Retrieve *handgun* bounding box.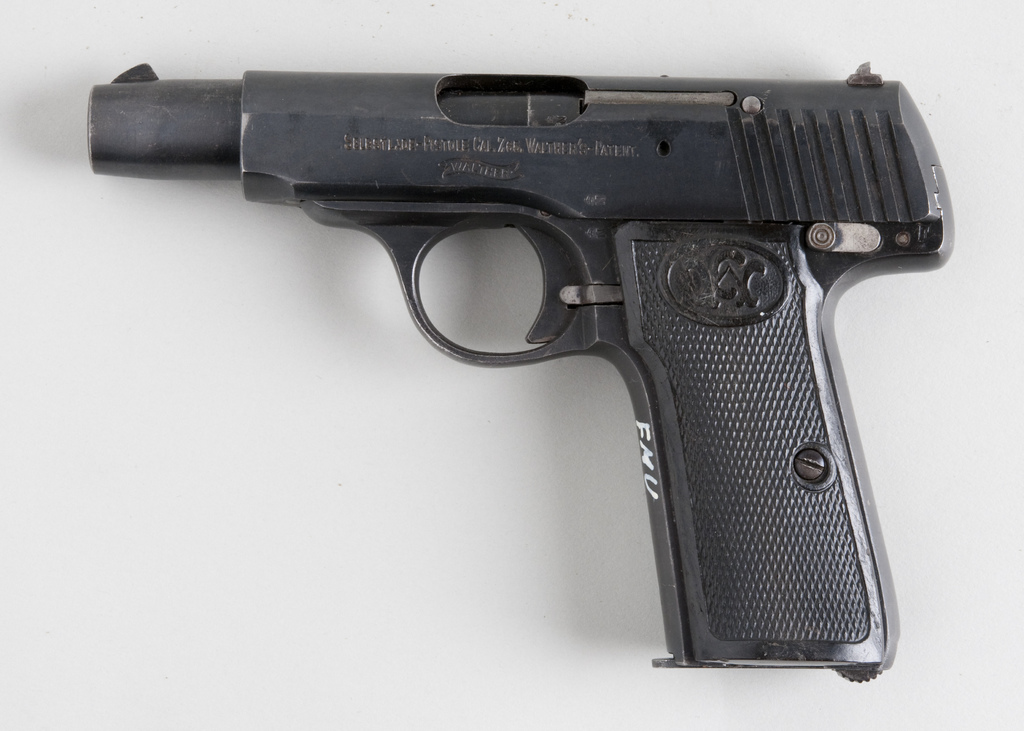
Bounding box: Rect(83, 63, 955, 683).
